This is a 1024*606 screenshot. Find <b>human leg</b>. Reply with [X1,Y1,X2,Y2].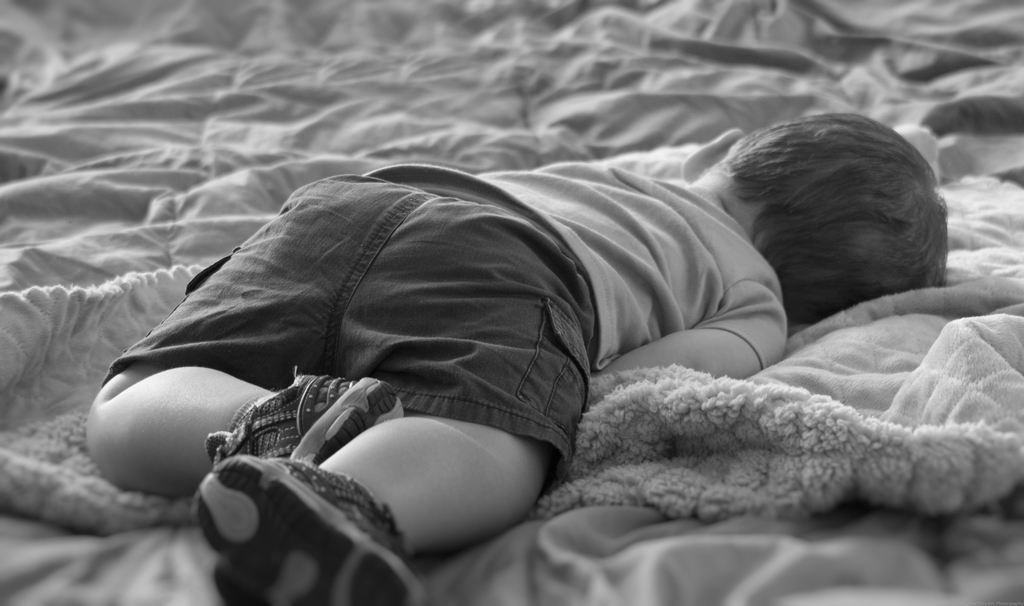
[89,172,576,597].
